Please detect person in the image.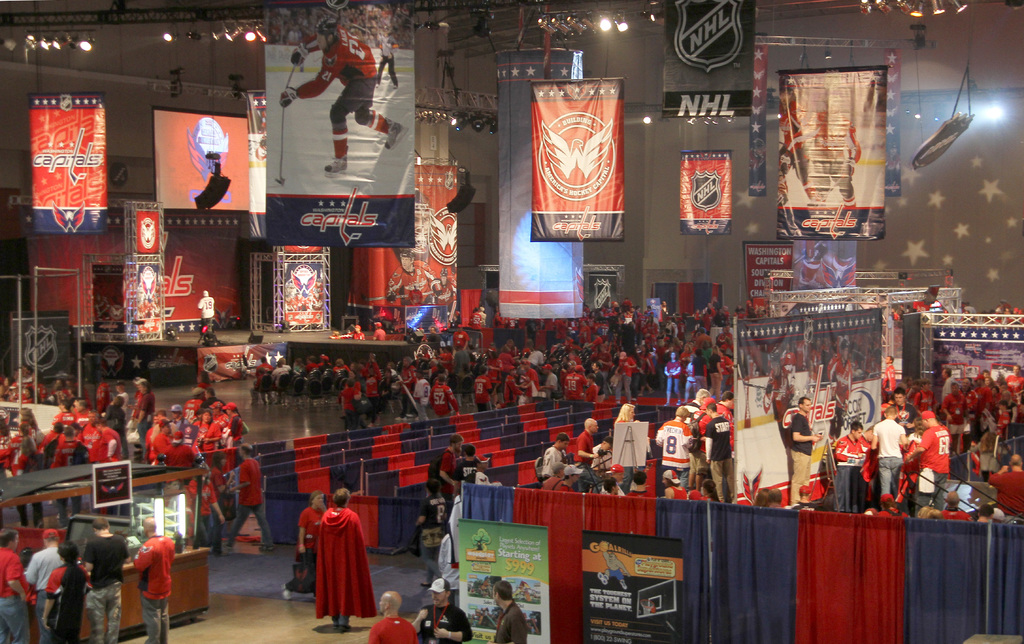
pyautogui.locateOnScreen(83, 513, 131, 643).
